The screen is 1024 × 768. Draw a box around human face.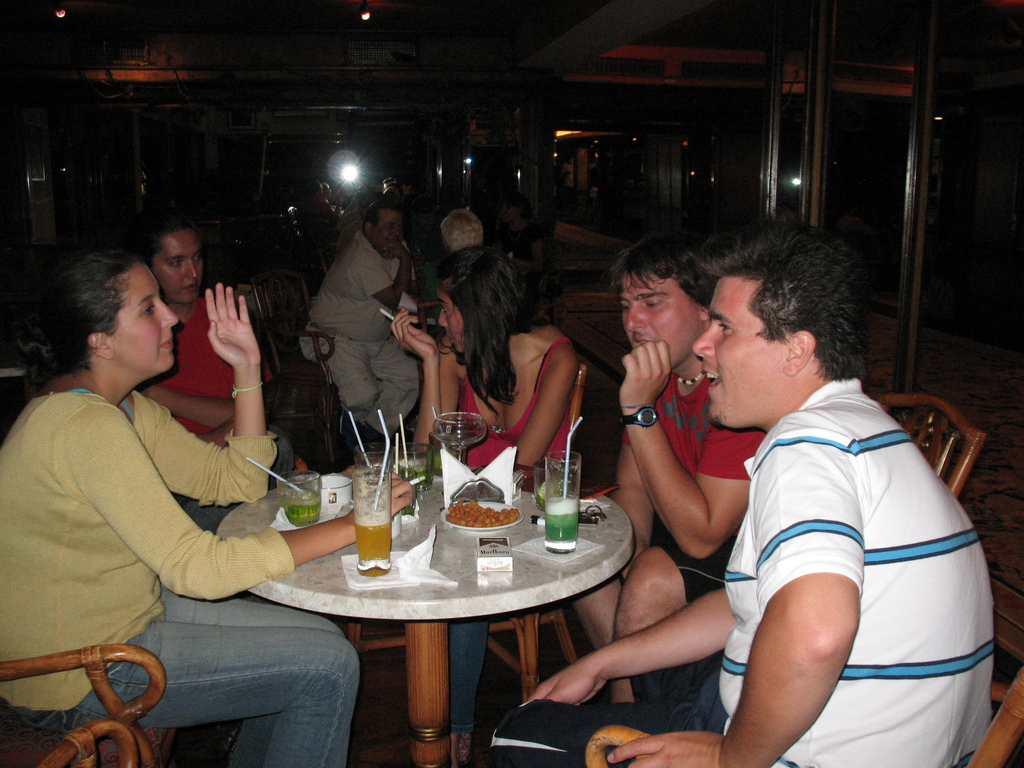
(374, 209, 401, 255).
